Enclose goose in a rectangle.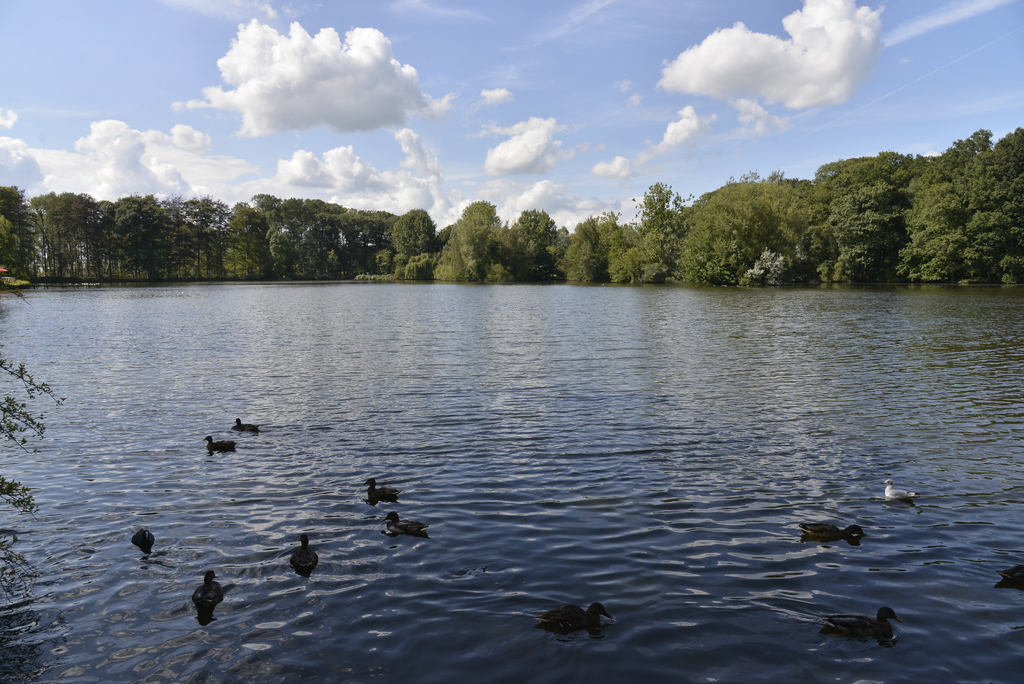
[left=881, top=478, right=915, bottom=499].
